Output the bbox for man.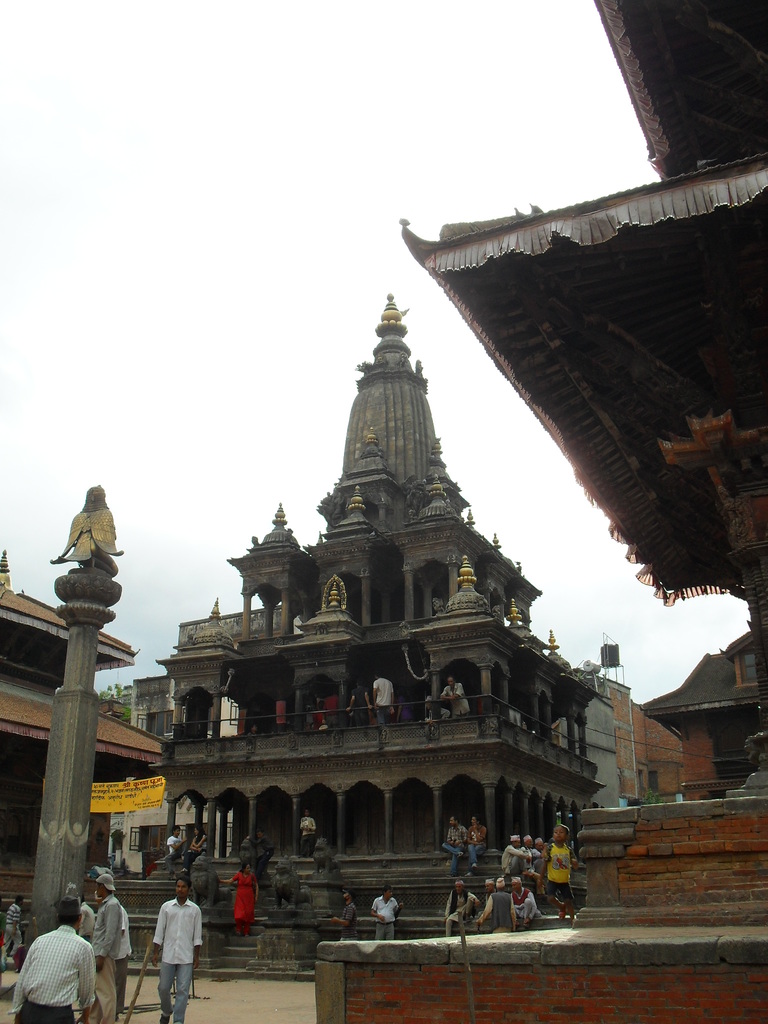
rect(371, 888, 403, 941).
